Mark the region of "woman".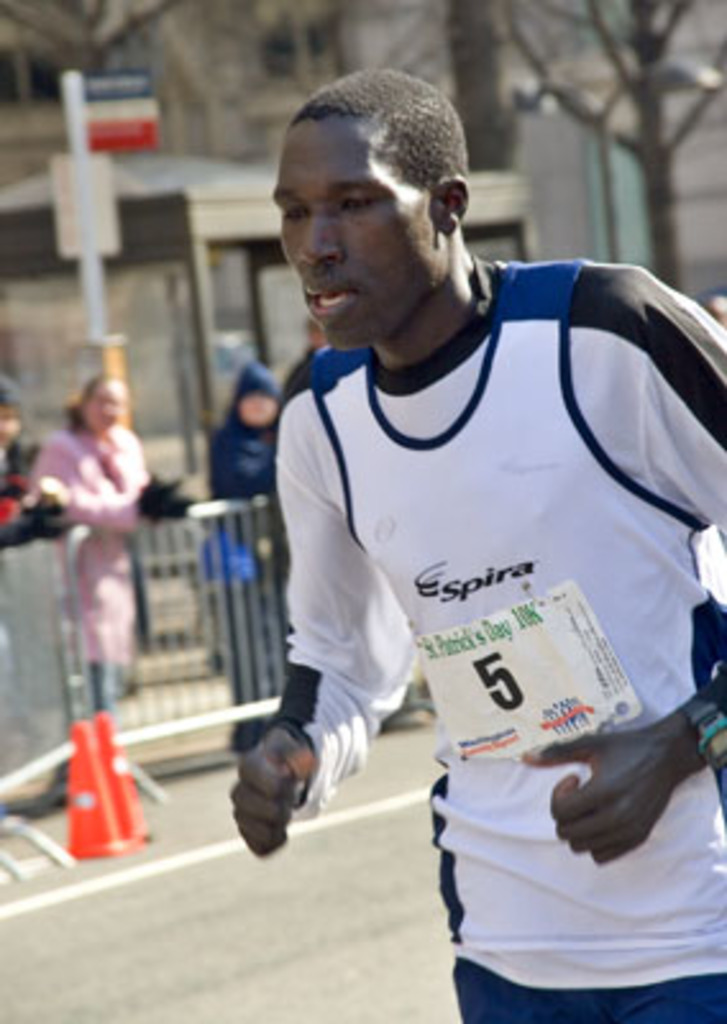
Region: bbox(15, 358, 159, 735).
